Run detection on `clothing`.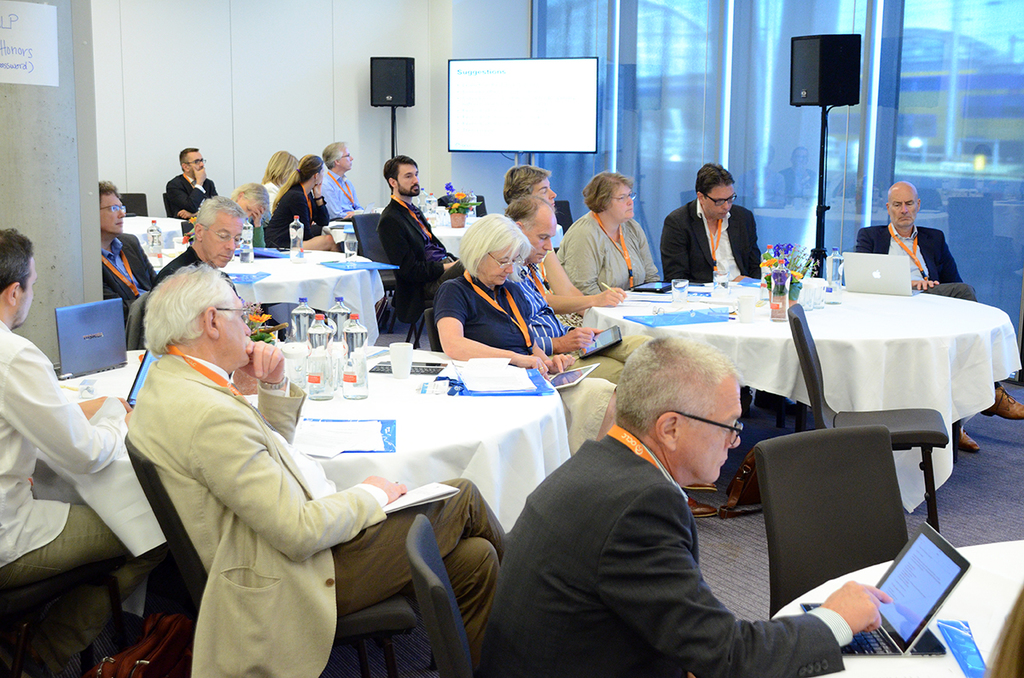
Result: <bbox>136, 340, 508, 677</bbox>.
